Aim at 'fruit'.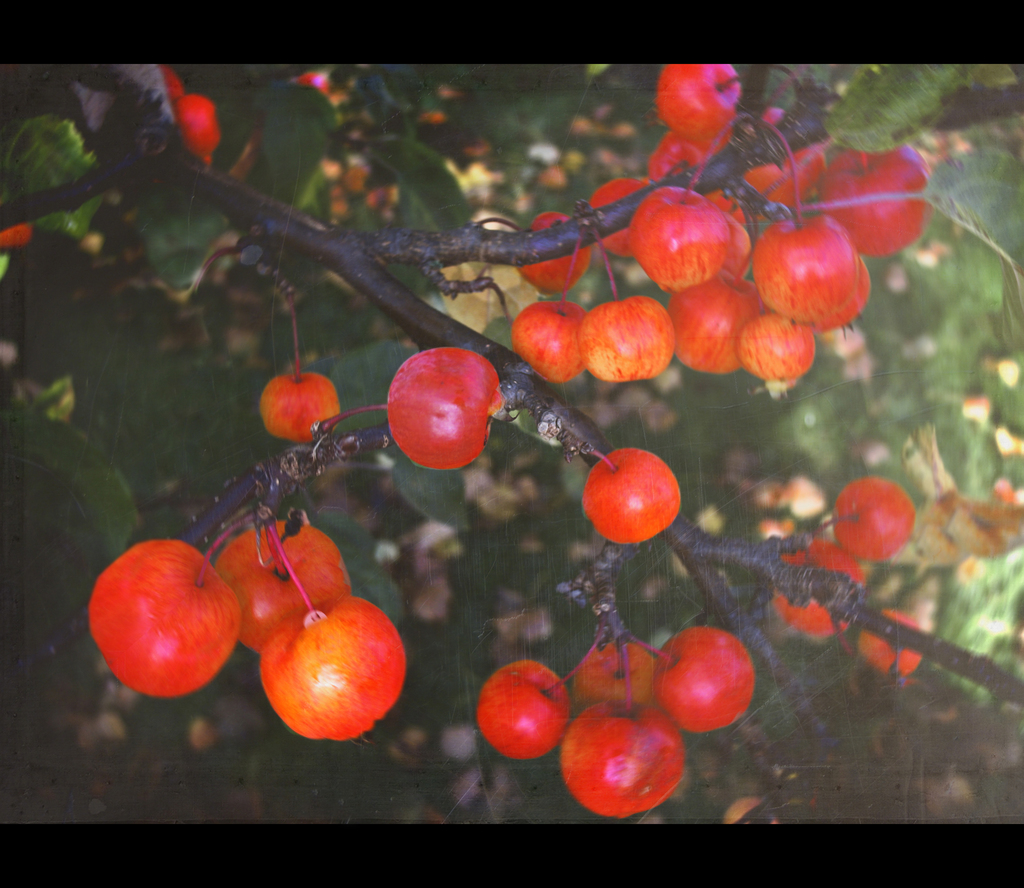
Aimed at l=648, t=631, r=750, b=736.
